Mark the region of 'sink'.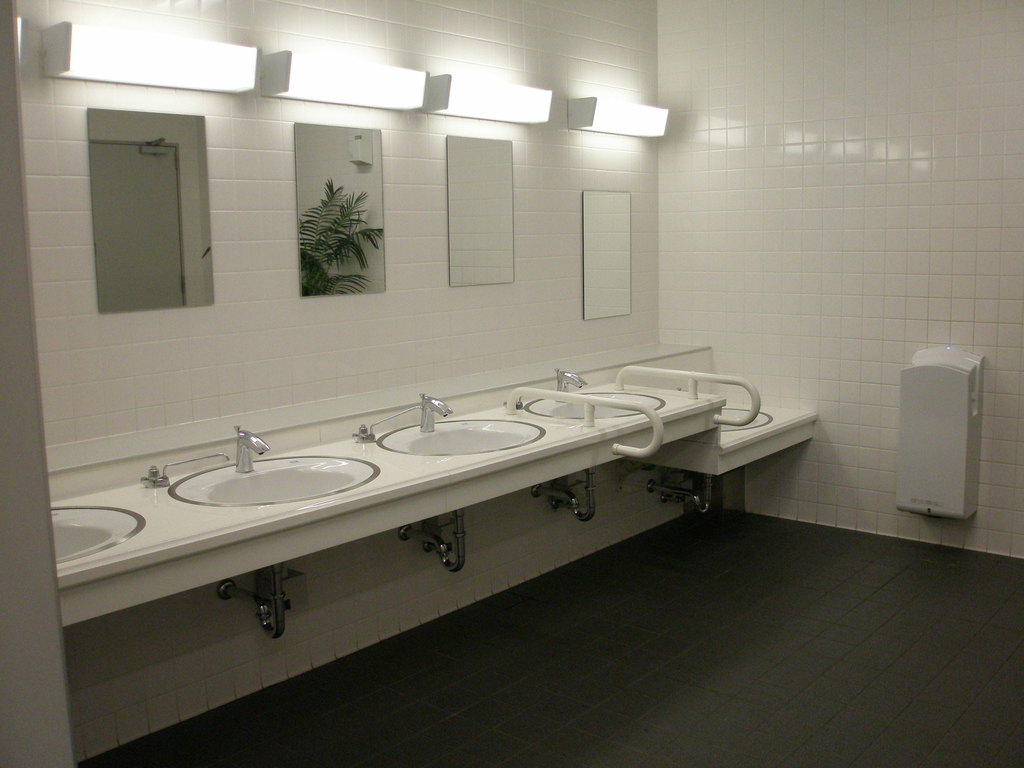
Region: <bbox>169, 419, 385, 500</bbox>.
